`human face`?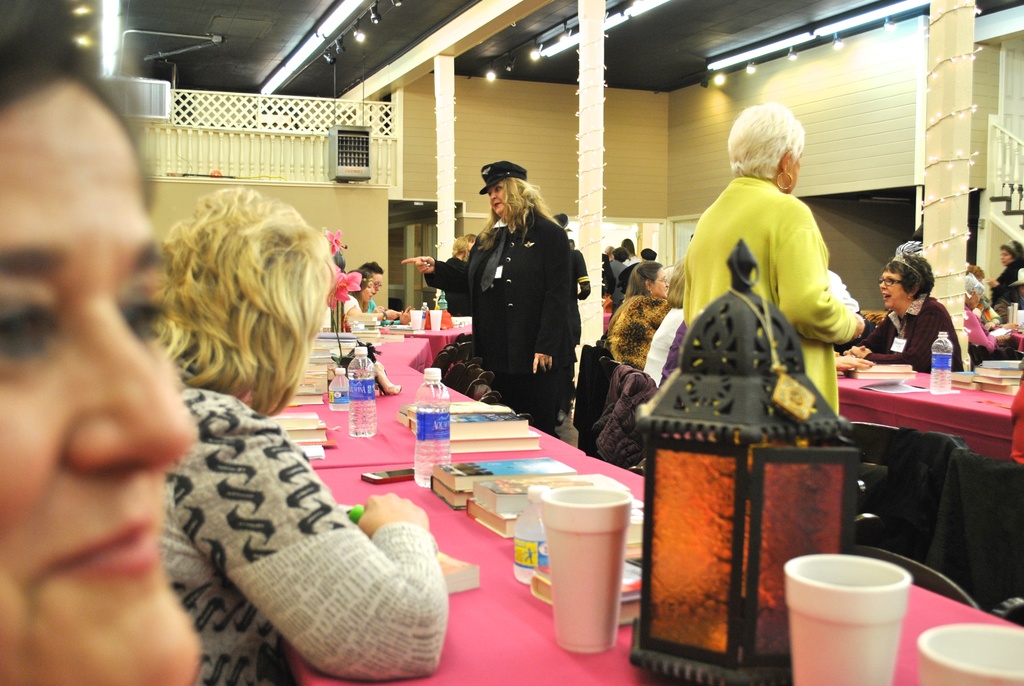
{"left": 1000, "top": 248, "right": 1012, "bottom": 269}
